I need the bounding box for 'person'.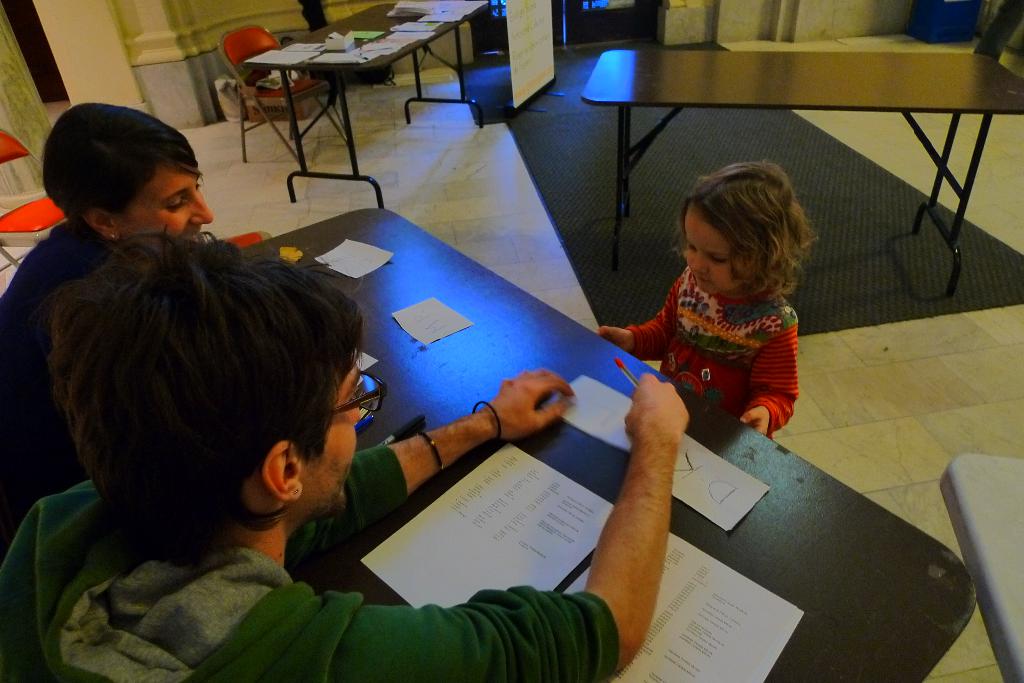
Here it is: (0, 103, 227, 524).
